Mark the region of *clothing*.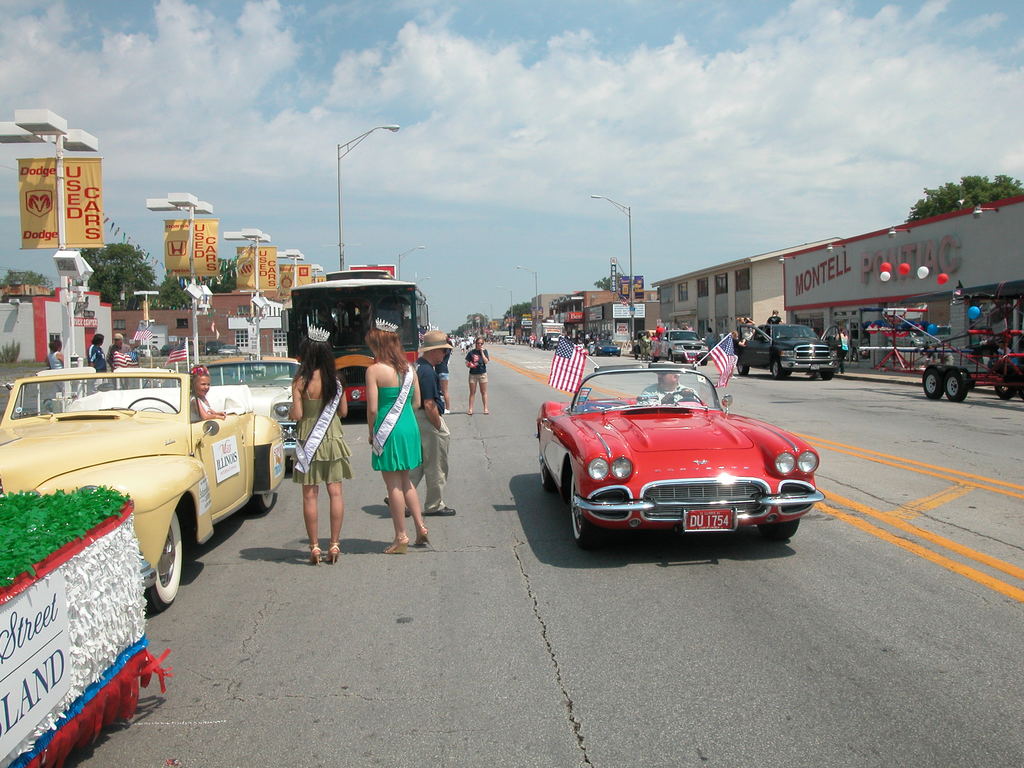
Region: region(732, 338, 742, 356).
